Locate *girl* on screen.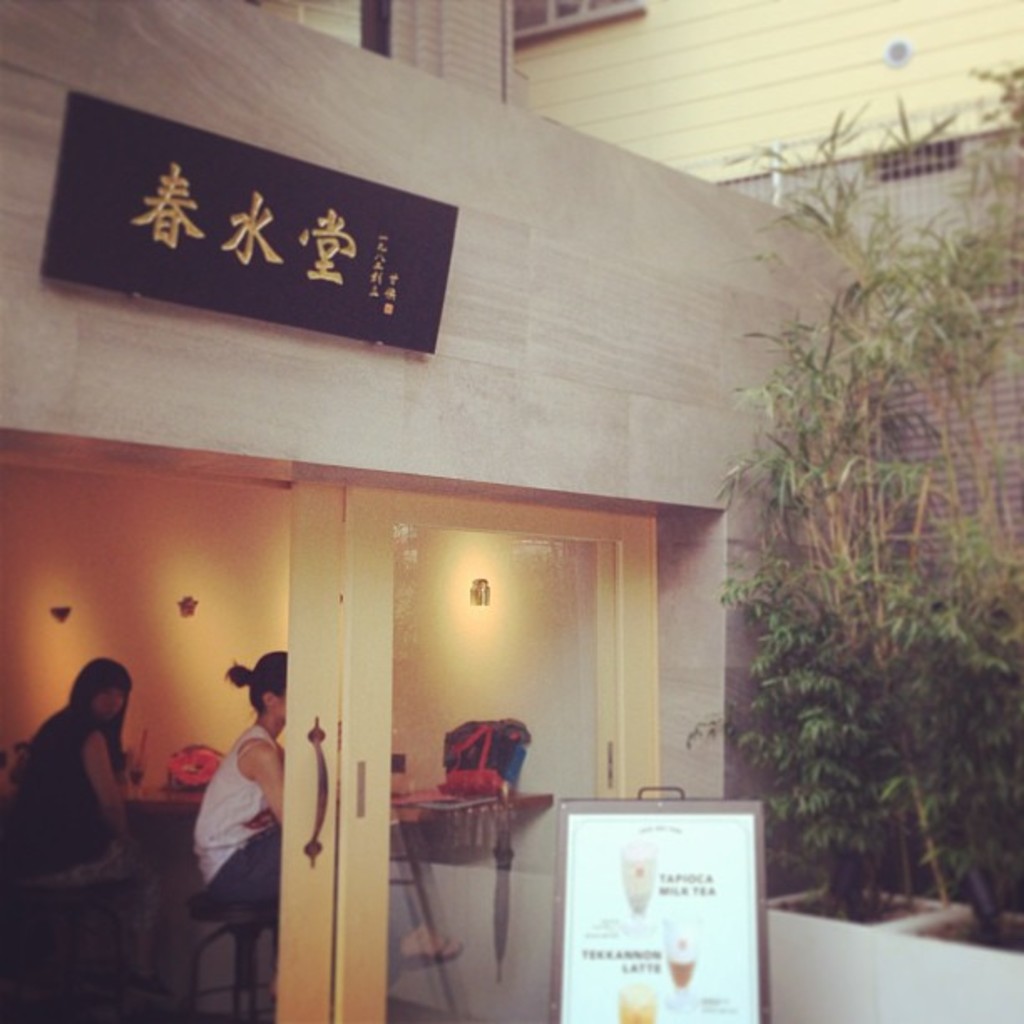
On screen at {"x1": 192, "y1": 643, "x2": 453, "y2": 960}.
